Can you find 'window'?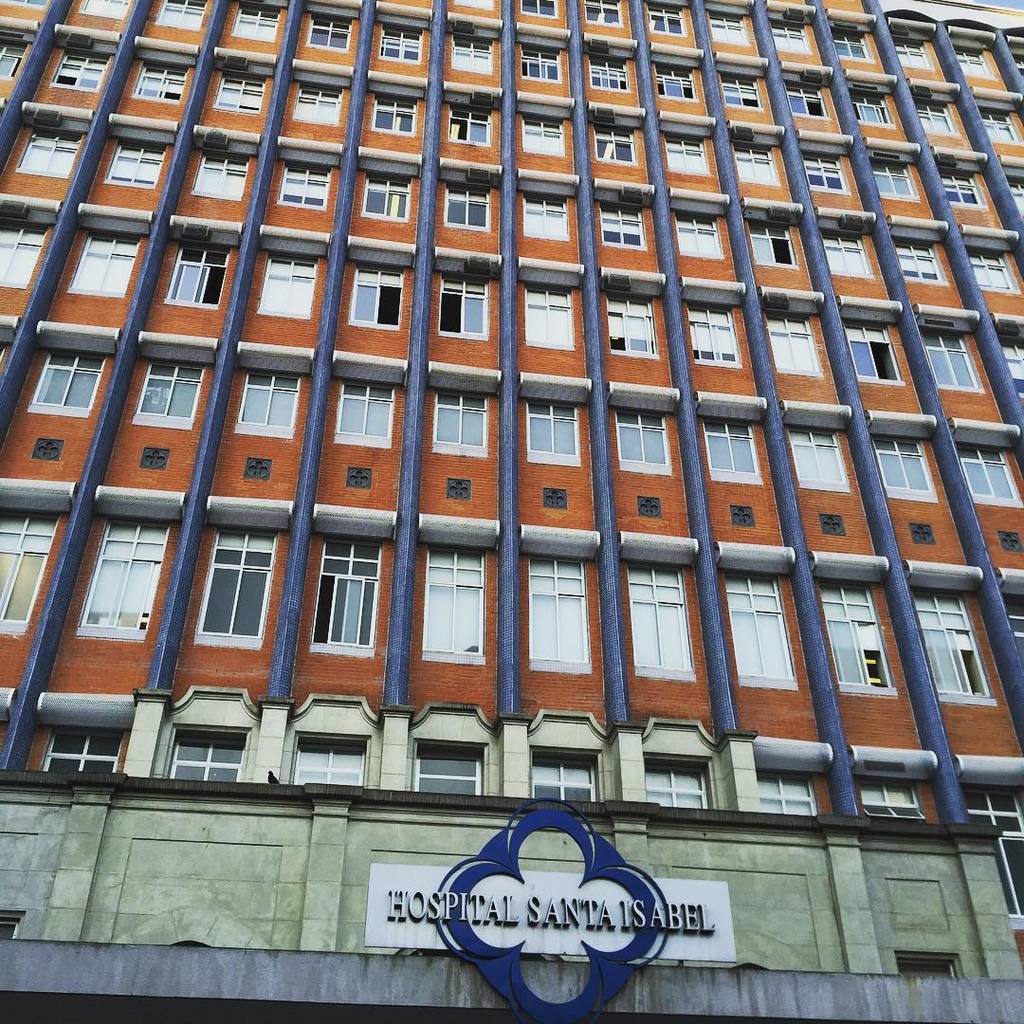
Yes, bounding box: <bbox>936, 164, 987, 214</bbox>.
